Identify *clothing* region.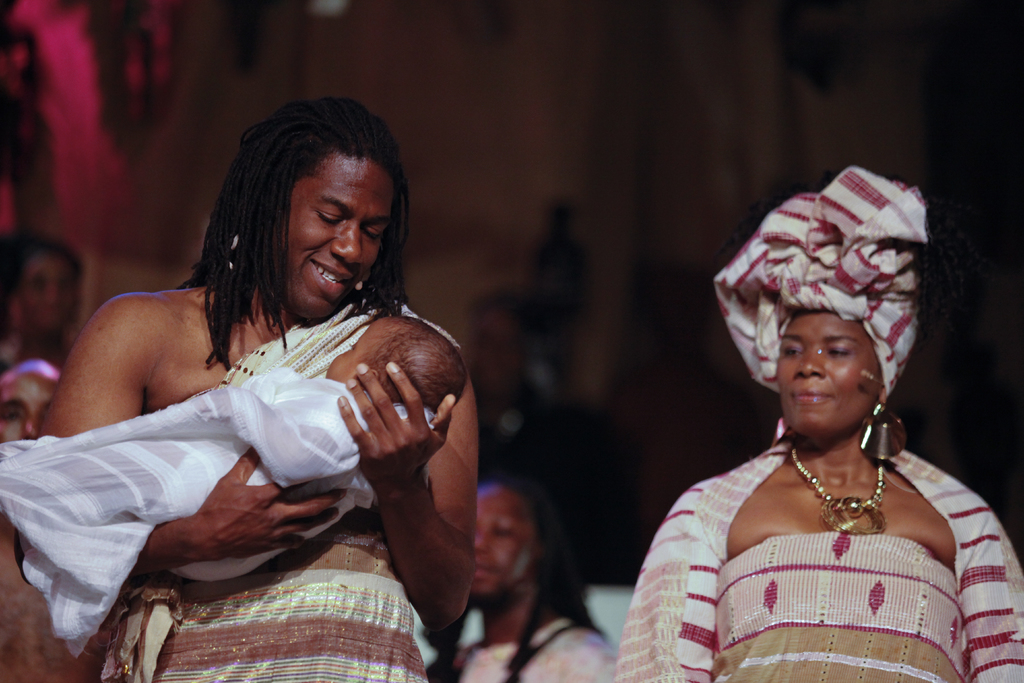
Region: Rect(438, 611, 616, 680).
